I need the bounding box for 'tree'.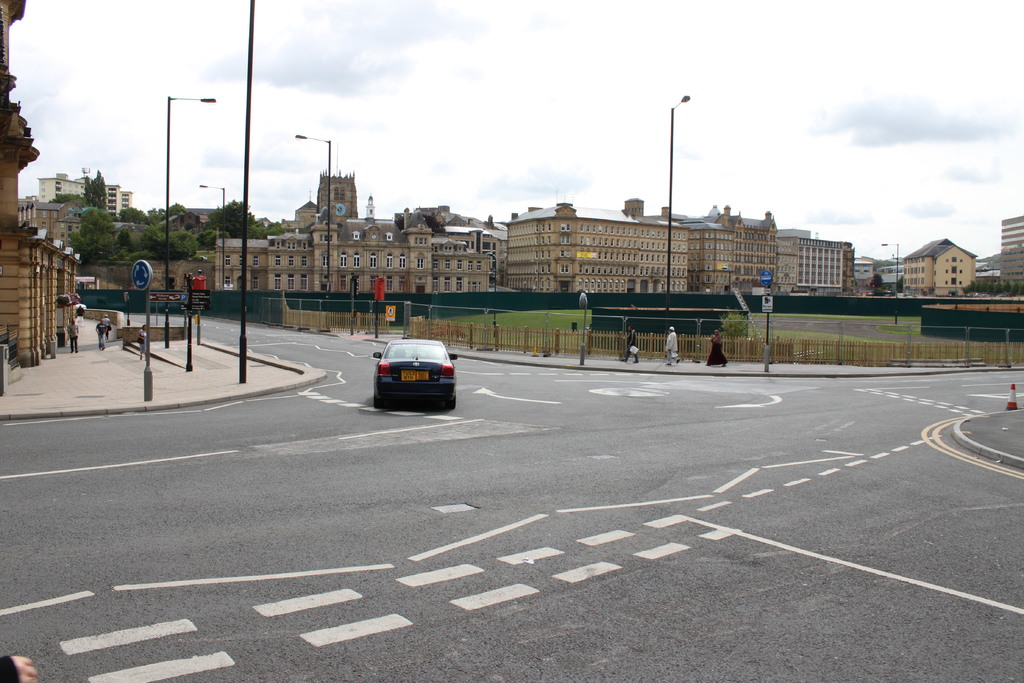
Here it is: locate(81, 162, 109, 207).
